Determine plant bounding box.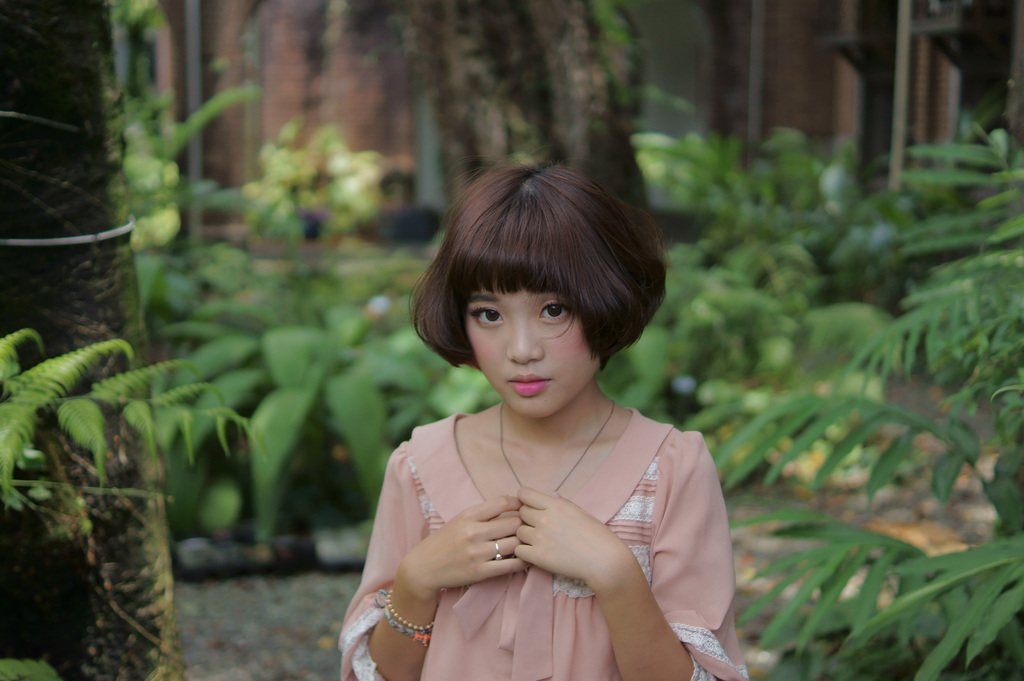
Determined: x1=690, y1=81, x2=1023, y2=680.
